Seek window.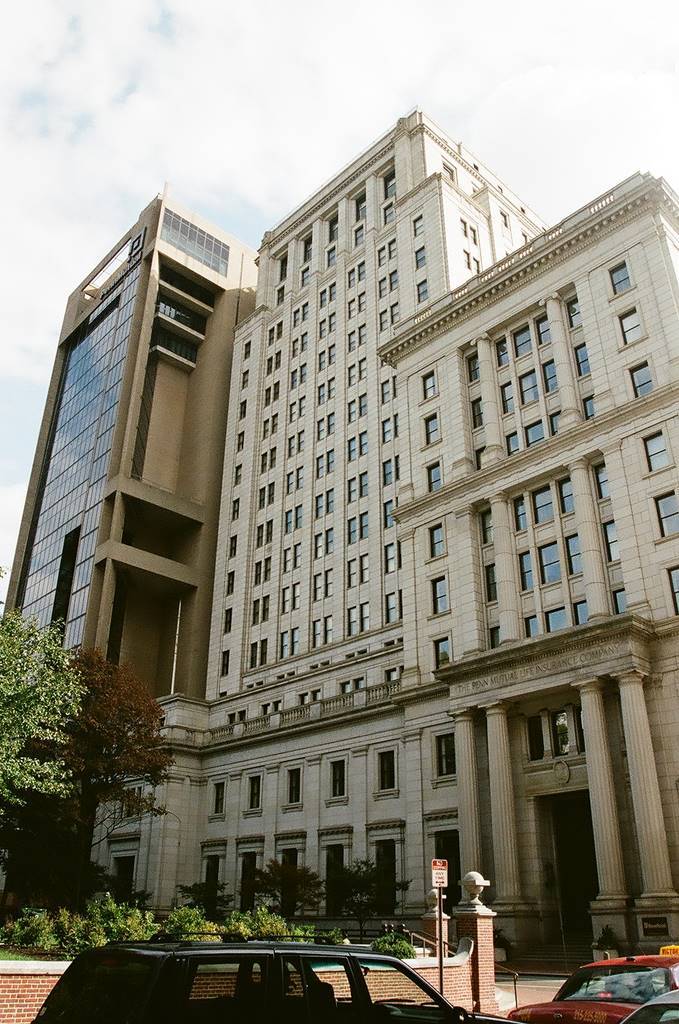
x1=468, y1=392, x2=488, y2=426.
